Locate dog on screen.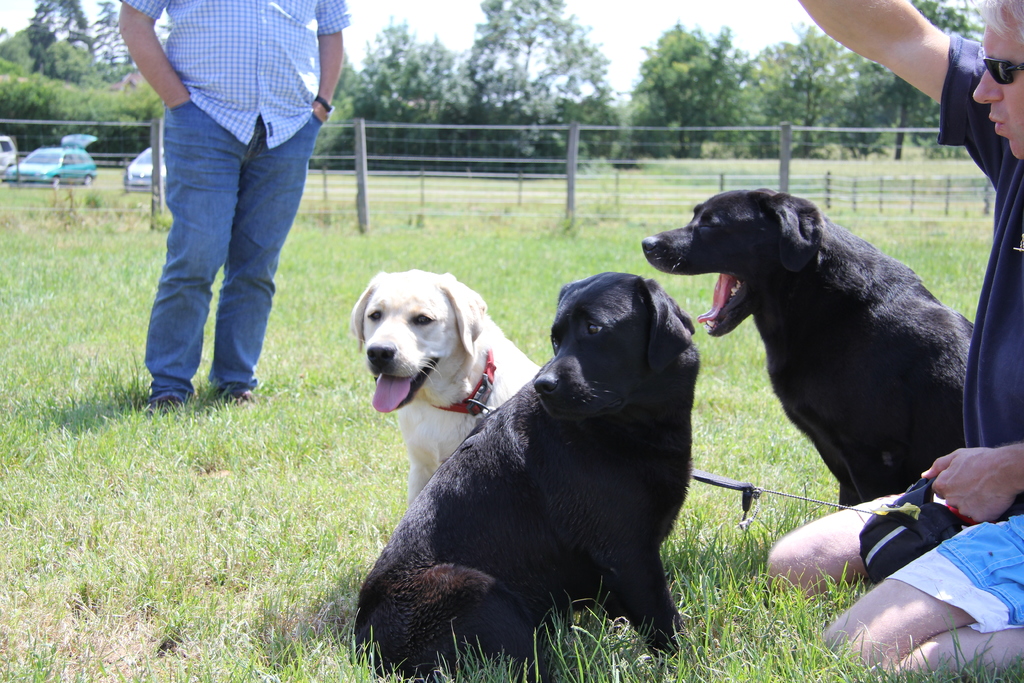
On screen at left=353, top=270, right=703, bottom=682.
